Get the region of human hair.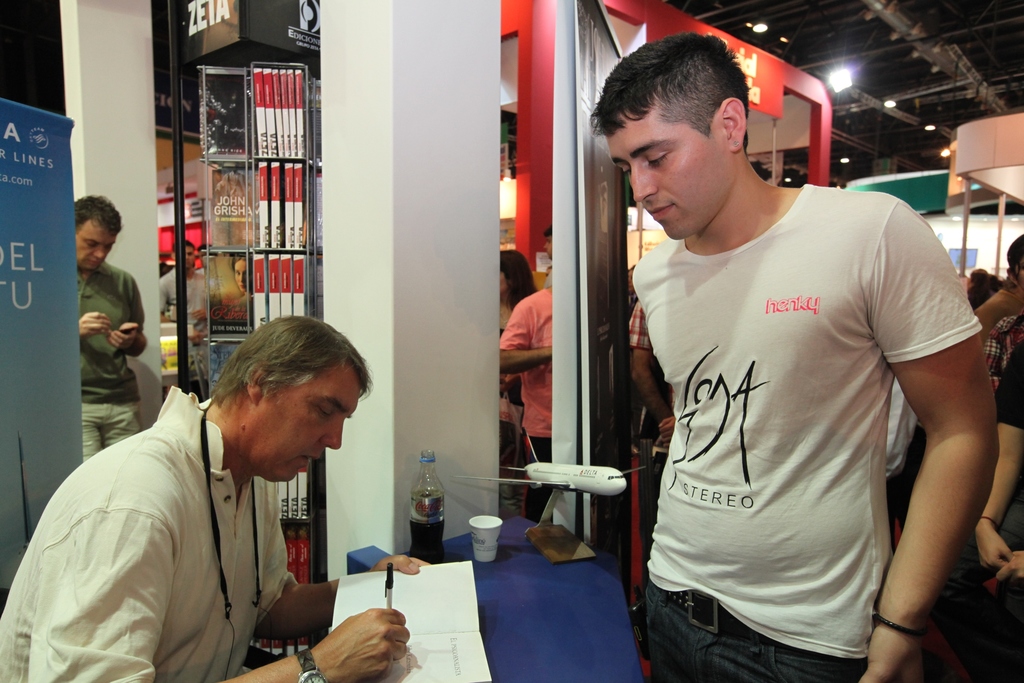
(x1=207, y1=317, x2=369, y2=405).
